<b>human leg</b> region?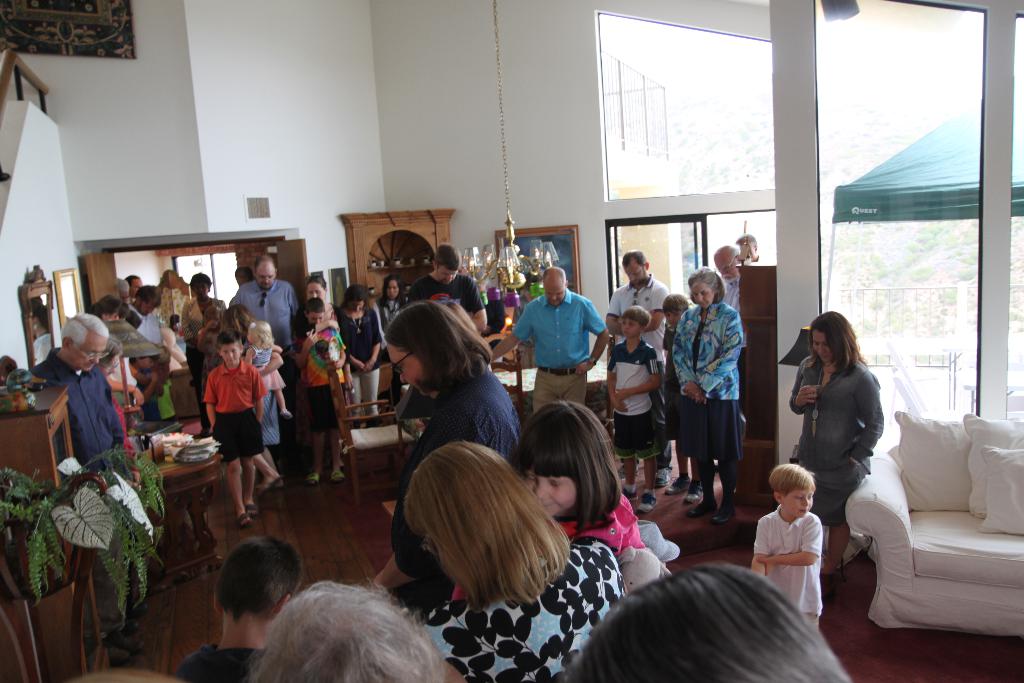
[302, 432, 324, 483]
